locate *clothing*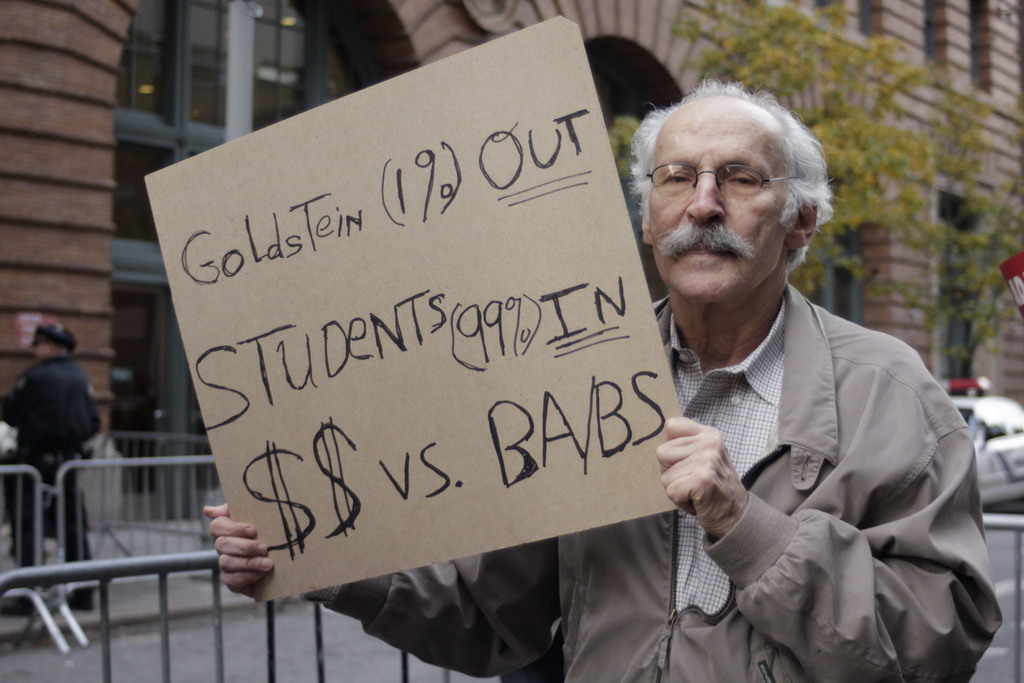
[317, 295, 1012, 682]
